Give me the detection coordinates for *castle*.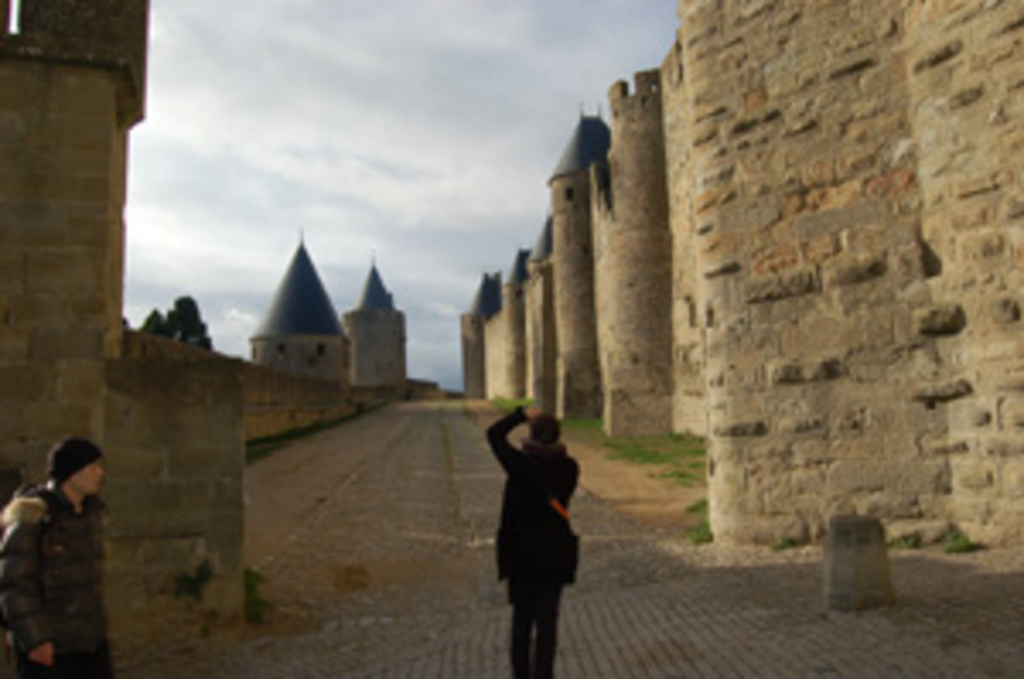
l=0, t=0, r=1021, b=676.
